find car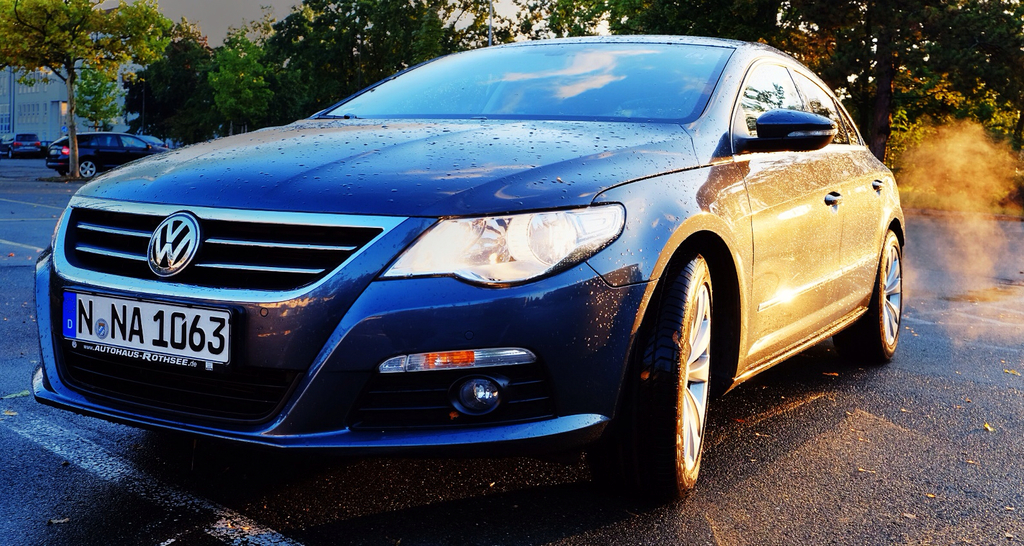
{"x1": 46, "y1": 127, "x2": 168, "y2": 180}
